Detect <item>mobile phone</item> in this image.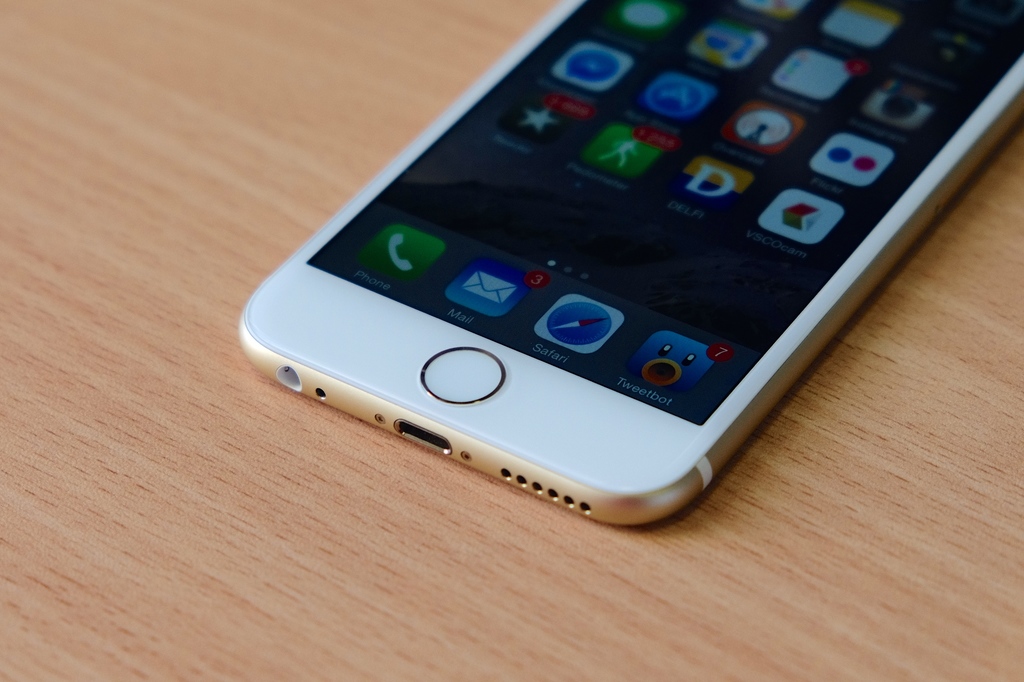
Detection: [left=227, top=0, right=1023, bottom=539].
